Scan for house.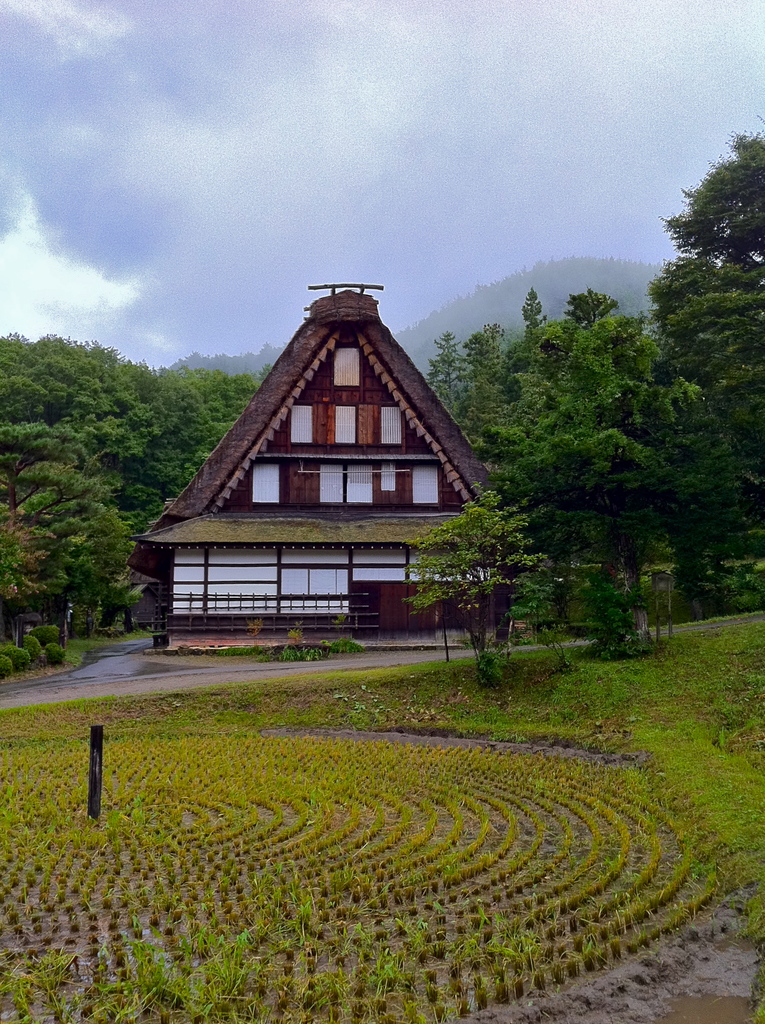
Scan result: region(131, 273, 529, 647).
